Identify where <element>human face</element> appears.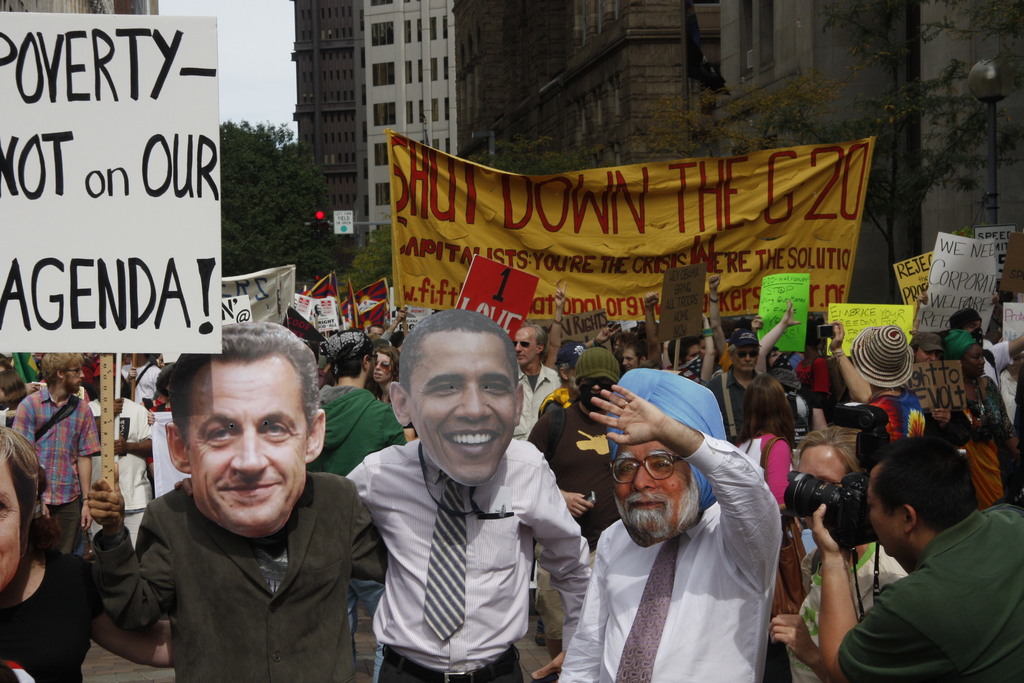
Appears at bbox=[369, 350, 378, 378].
